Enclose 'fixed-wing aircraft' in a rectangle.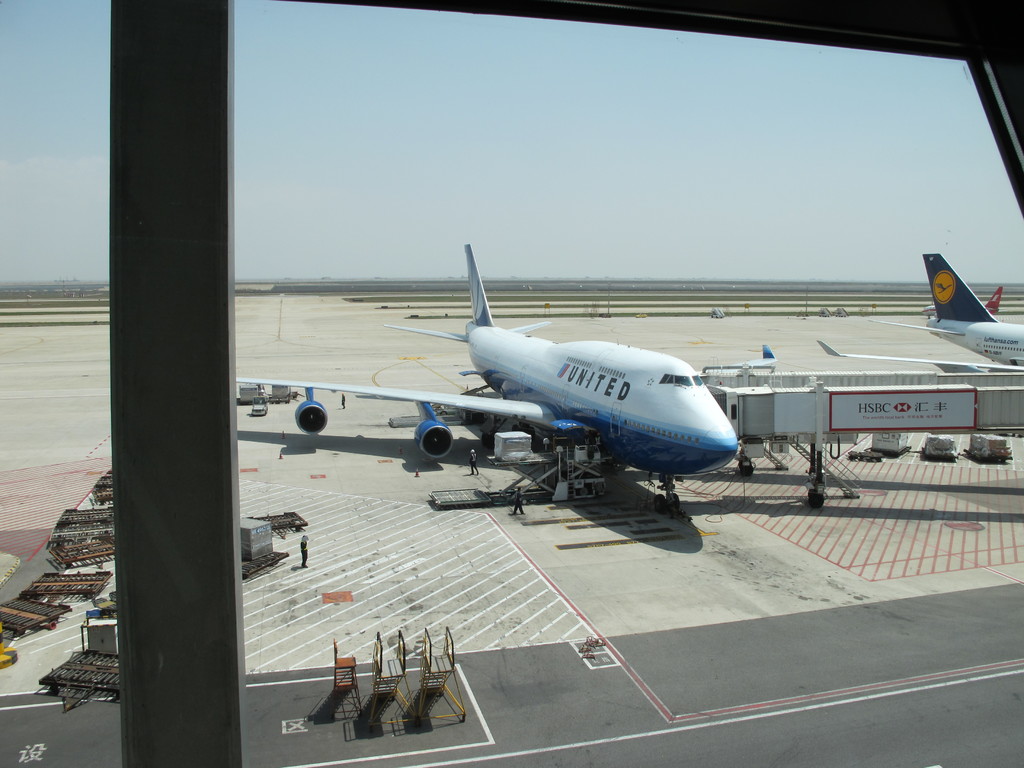
x1=813, y1=248, x2=1023, y2=371.
